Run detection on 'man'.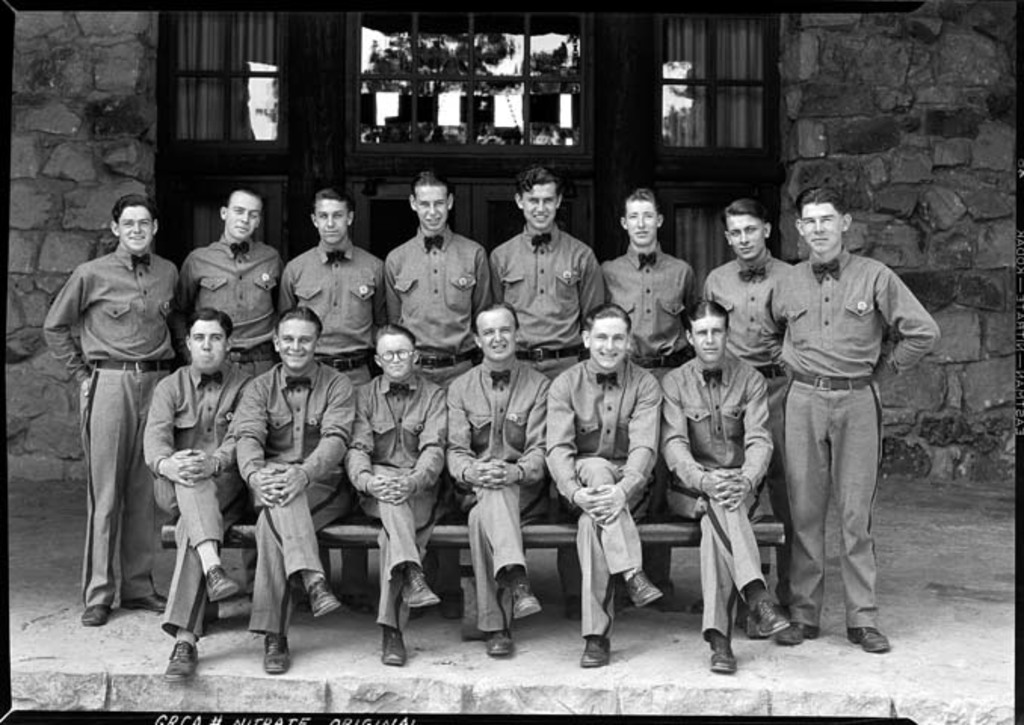
Result: (486,168,601,621).
